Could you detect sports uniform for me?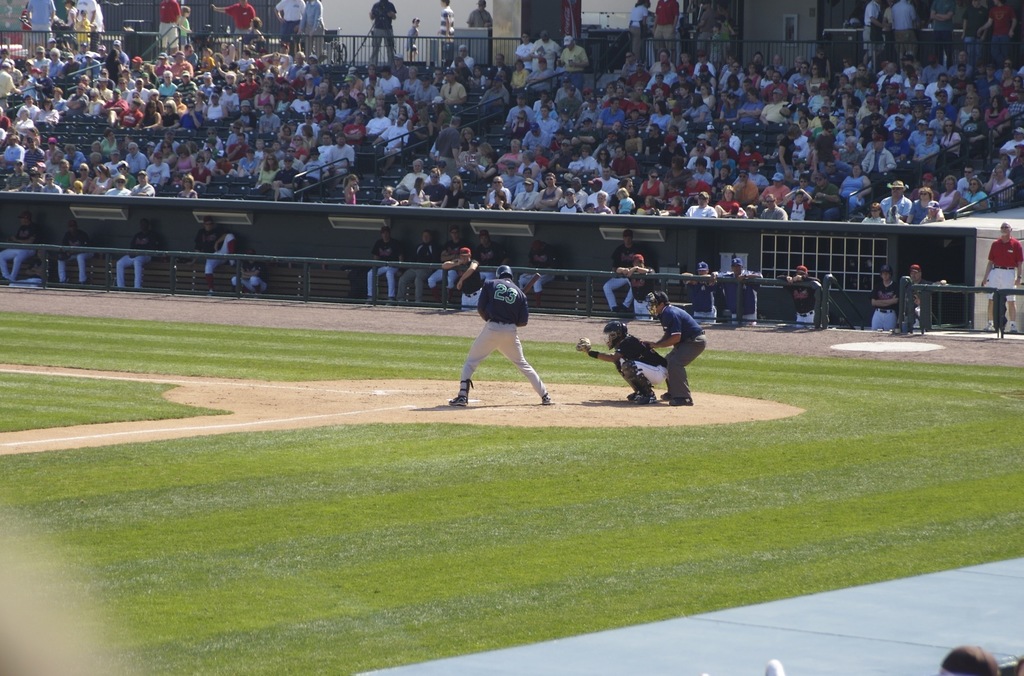
Detection result: <bbox>630, 255, 653, 319</bbox>.
